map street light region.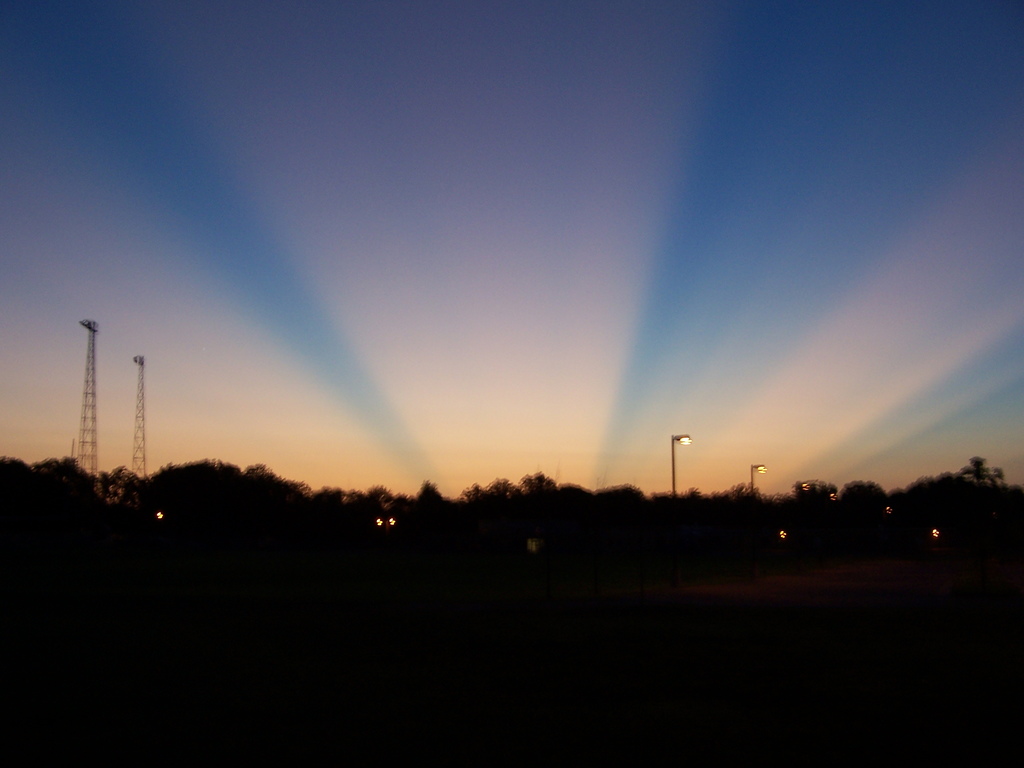
Mapped to Rect(746, 464, 767, 500).
